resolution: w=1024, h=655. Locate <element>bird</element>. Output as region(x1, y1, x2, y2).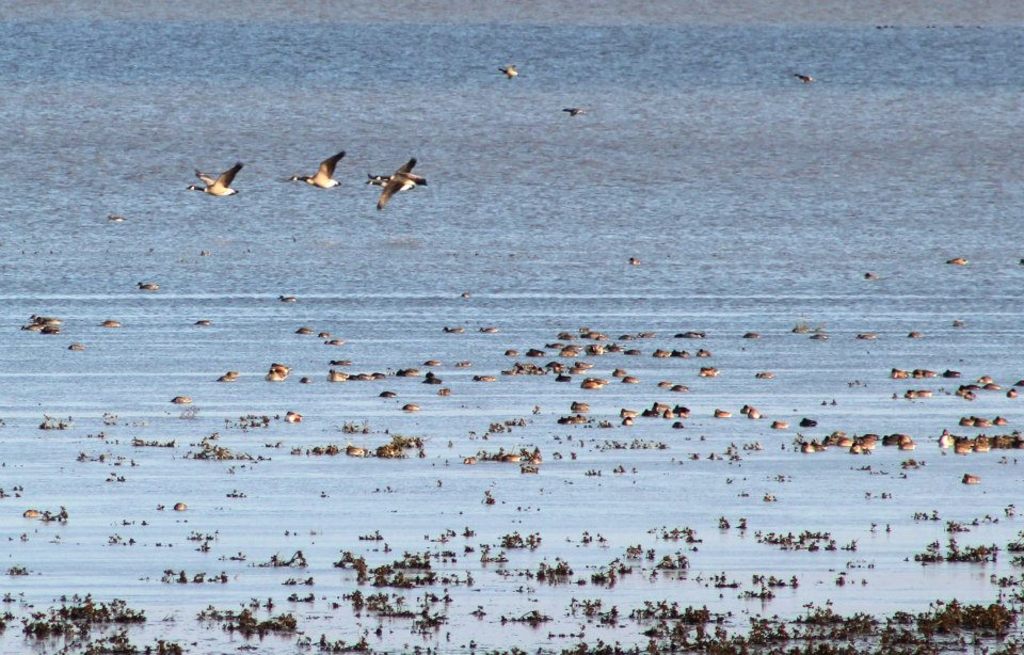
region(498, 64, 529, 80).
